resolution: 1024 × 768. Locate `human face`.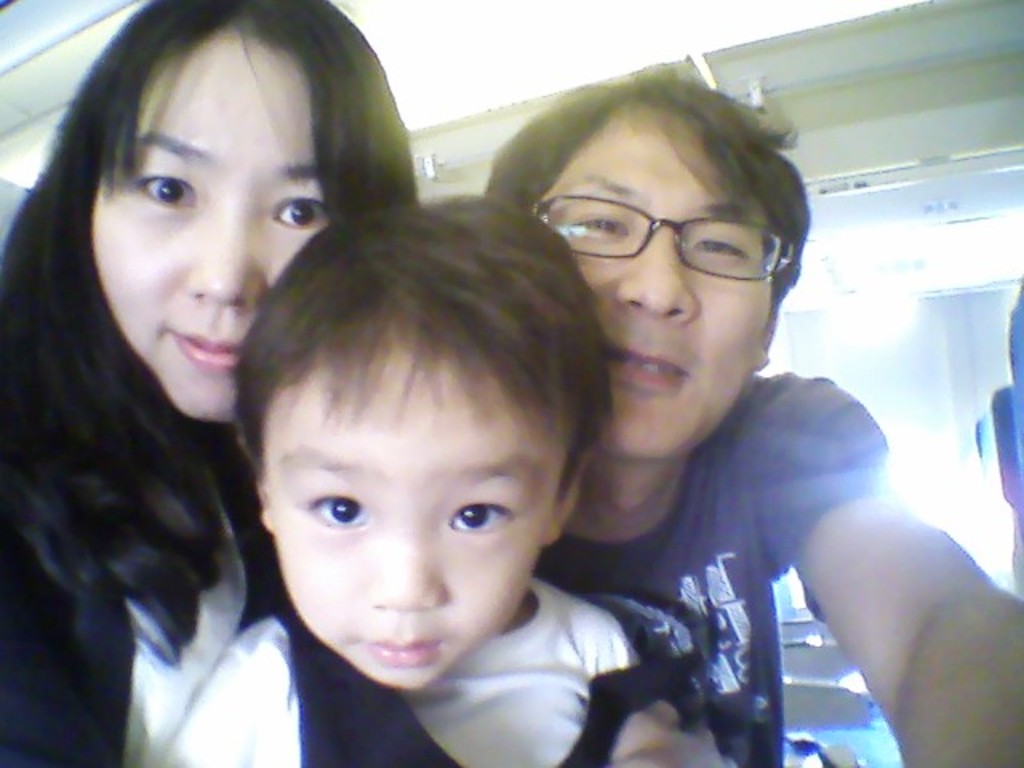
x1=266, y1=349, x2=566, y2=691.
